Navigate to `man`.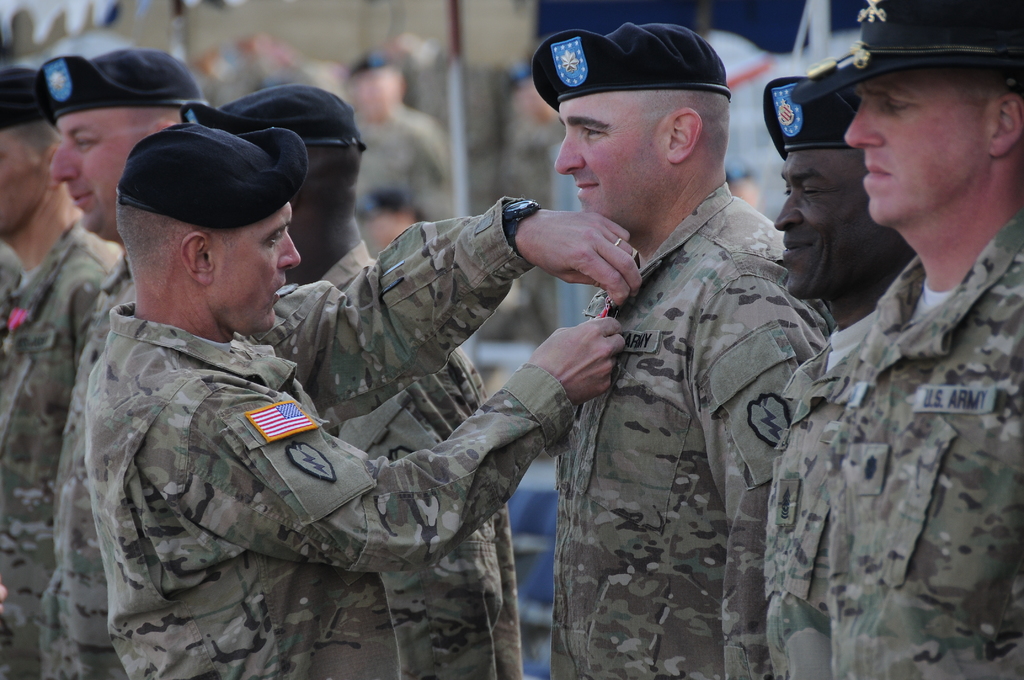
Navigation target: <bbox>765, 72, 915, 679</bbox>.
